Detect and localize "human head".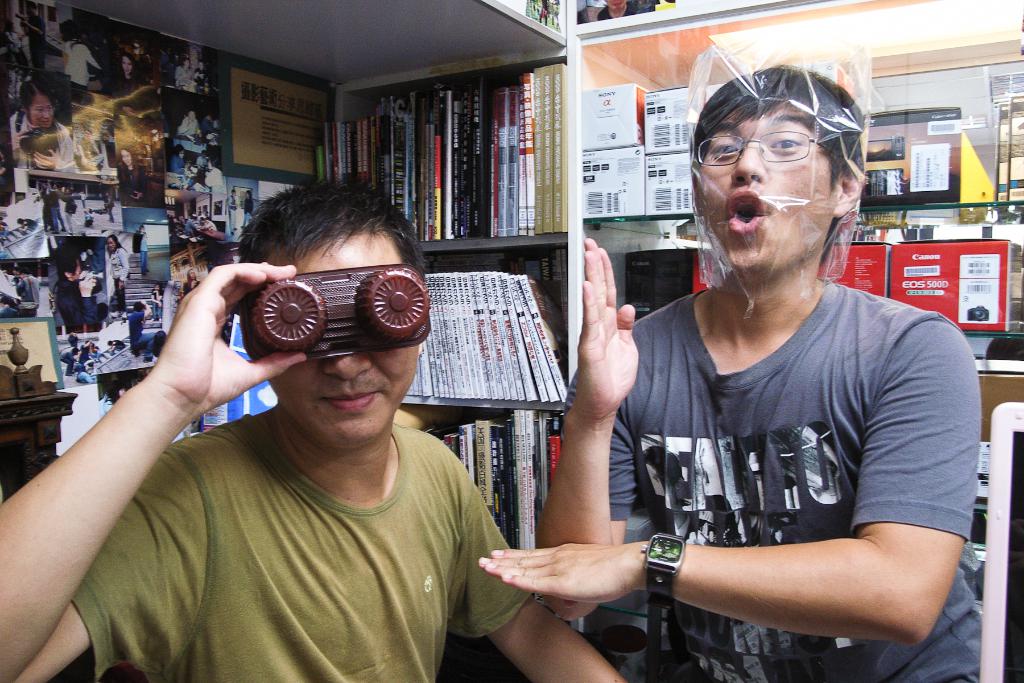
Localized at (237, 176, 431, 449).
